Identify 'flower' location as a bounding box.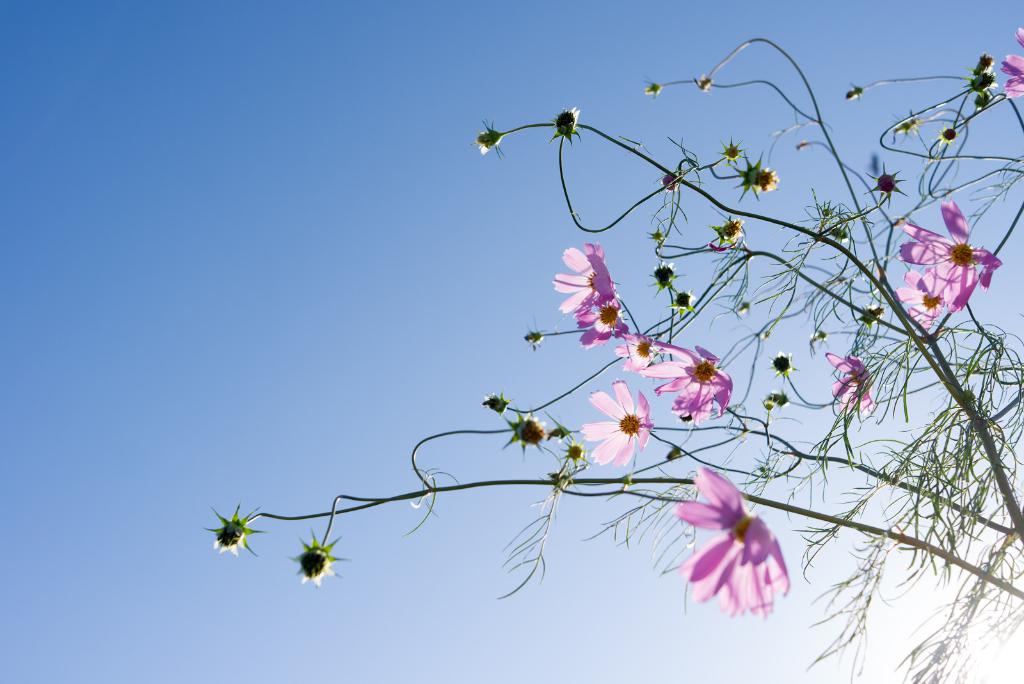
BBox(575, 378, 656, 466).
